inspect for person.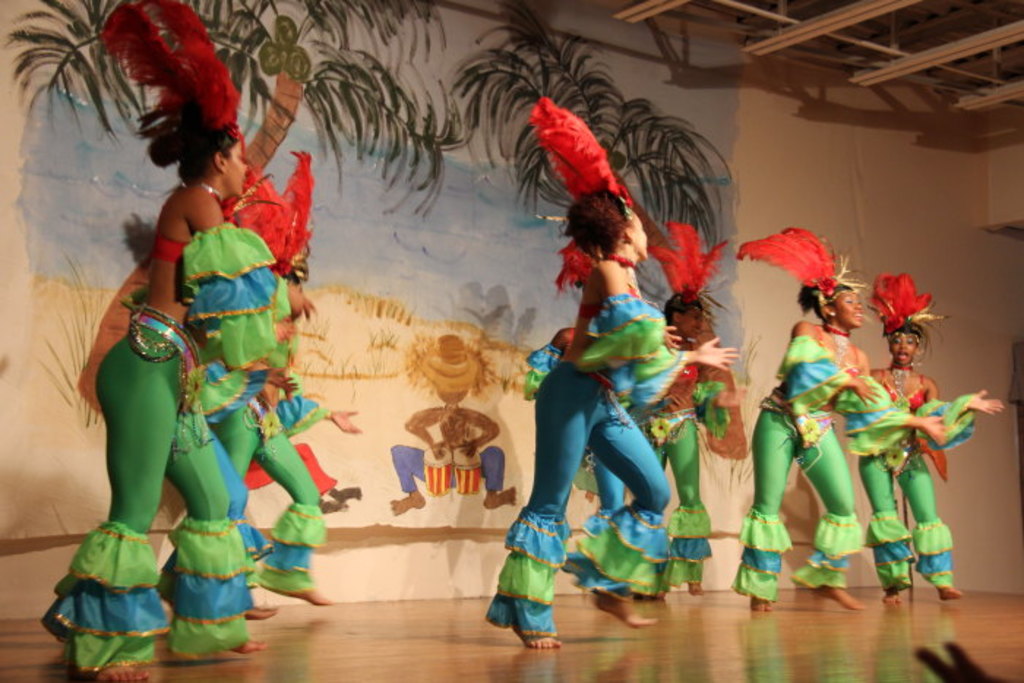
Inspection: select_region(170, 173, 329, 627).
